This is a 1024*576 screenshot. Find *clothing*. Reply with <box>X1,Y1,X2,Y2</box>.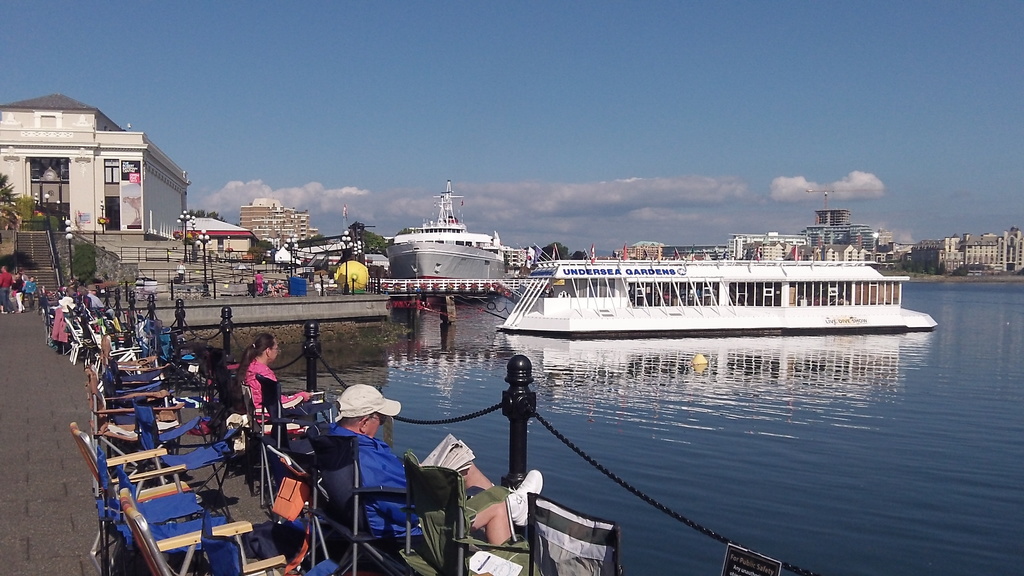
<box>233,353,319,422</box>.
